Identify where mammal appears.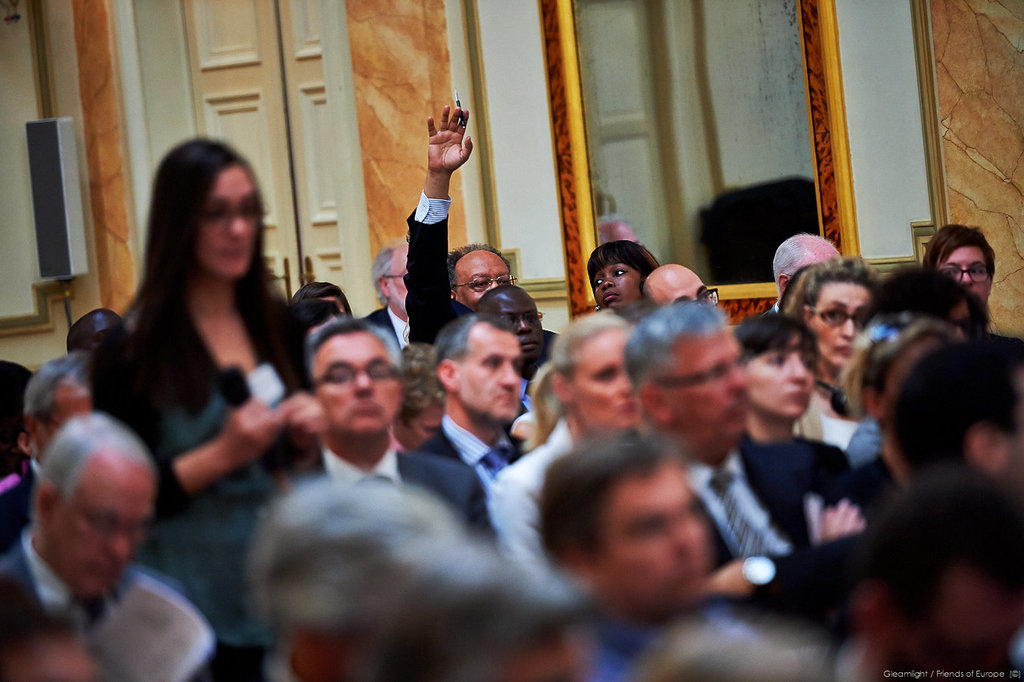
Appears at bbox(0, 346, 97, 559).
